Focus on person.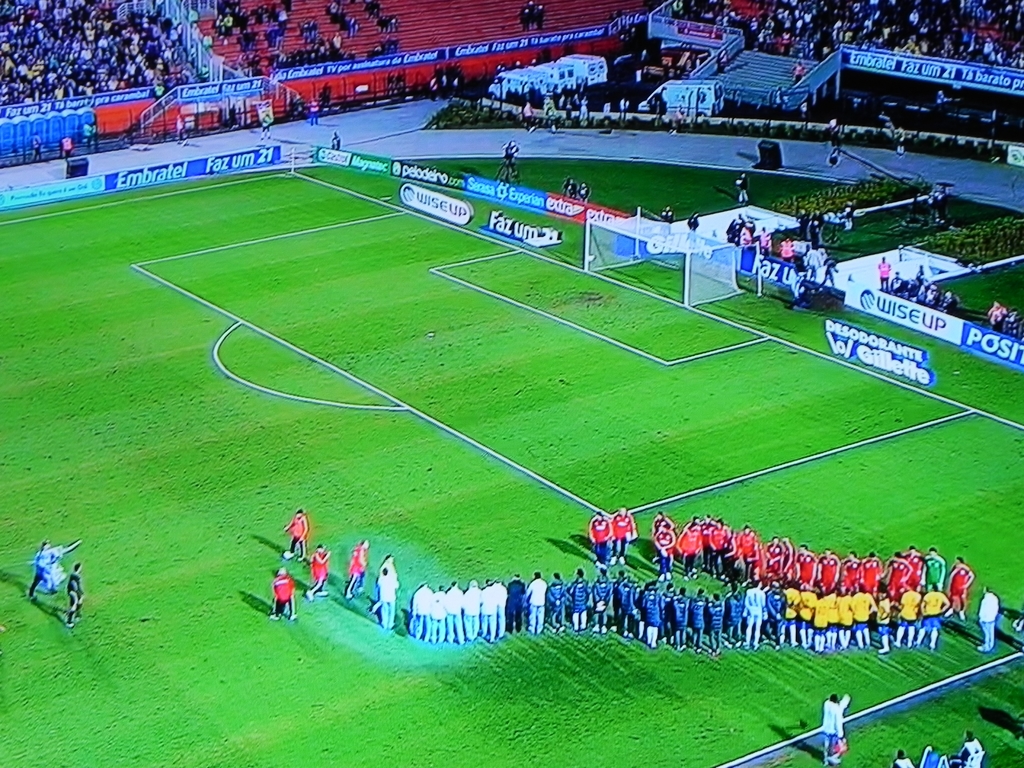
Focused at 343,541,369,602.
